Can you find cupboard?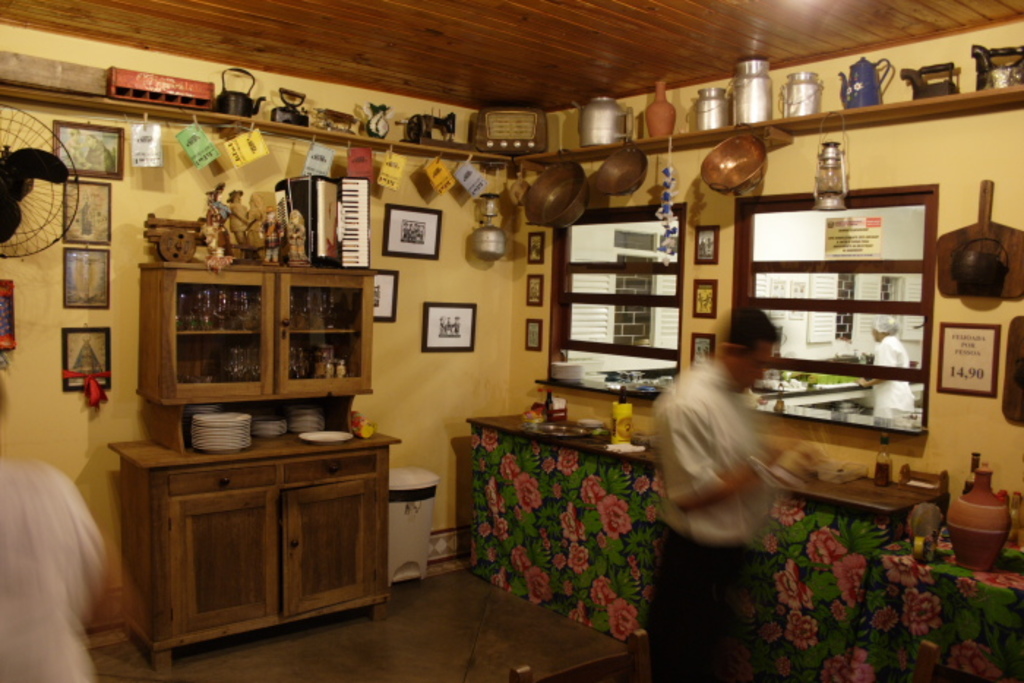
Yes, bounding box: bbox=[135, 410, 402, 671].
